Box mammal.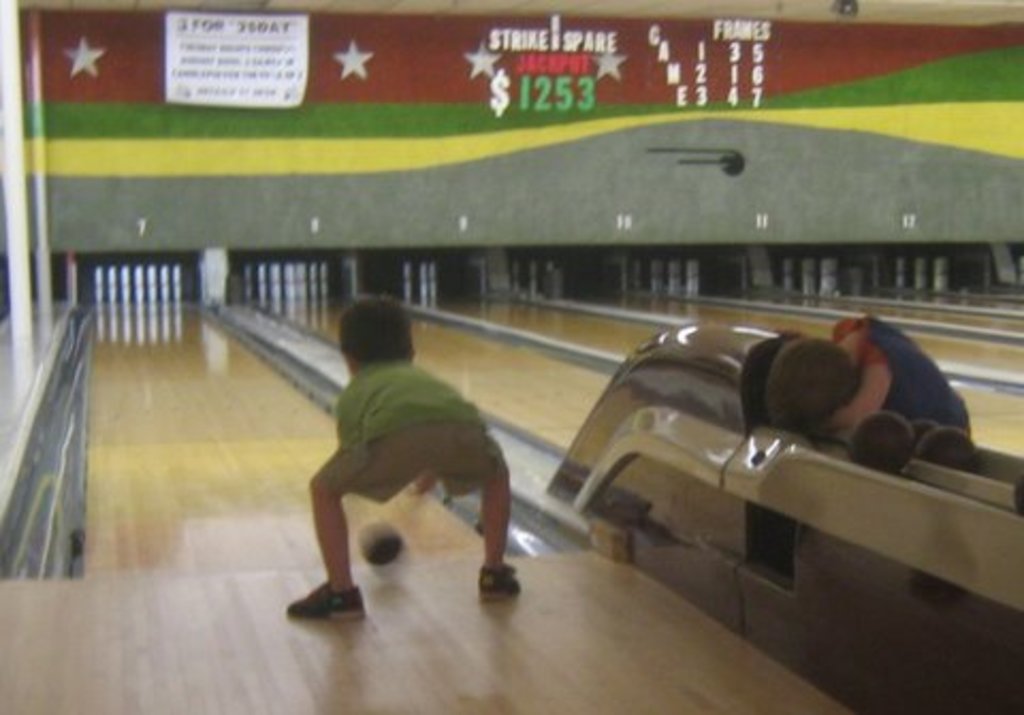
crop(762, 309, 975, 431).
